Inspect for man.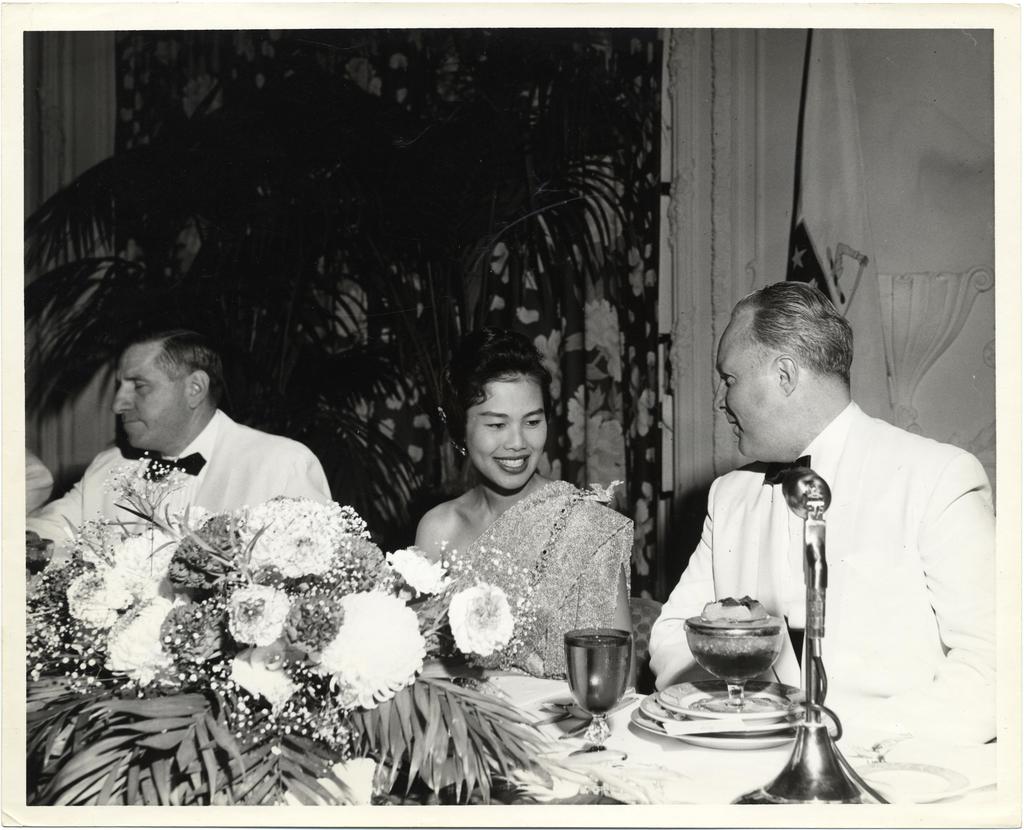
Inspection: 17/322/330/574.
